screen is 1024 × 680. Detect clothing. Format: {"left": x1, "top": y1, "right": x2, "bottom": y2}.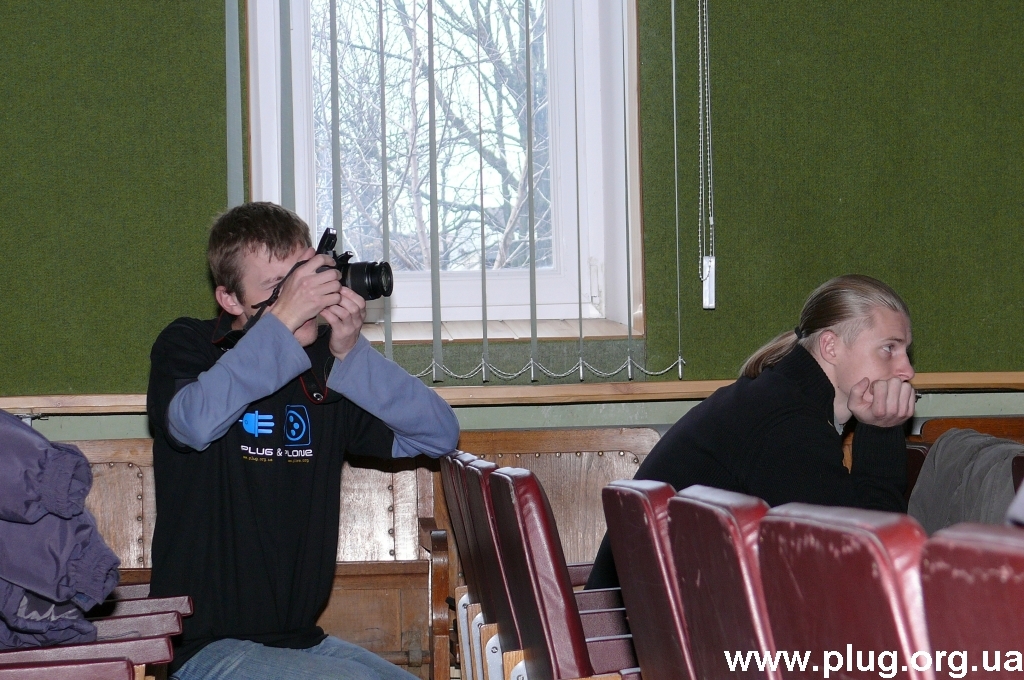
{"left": 588, "top": 340, "right": 915, "bottom": 587}.
